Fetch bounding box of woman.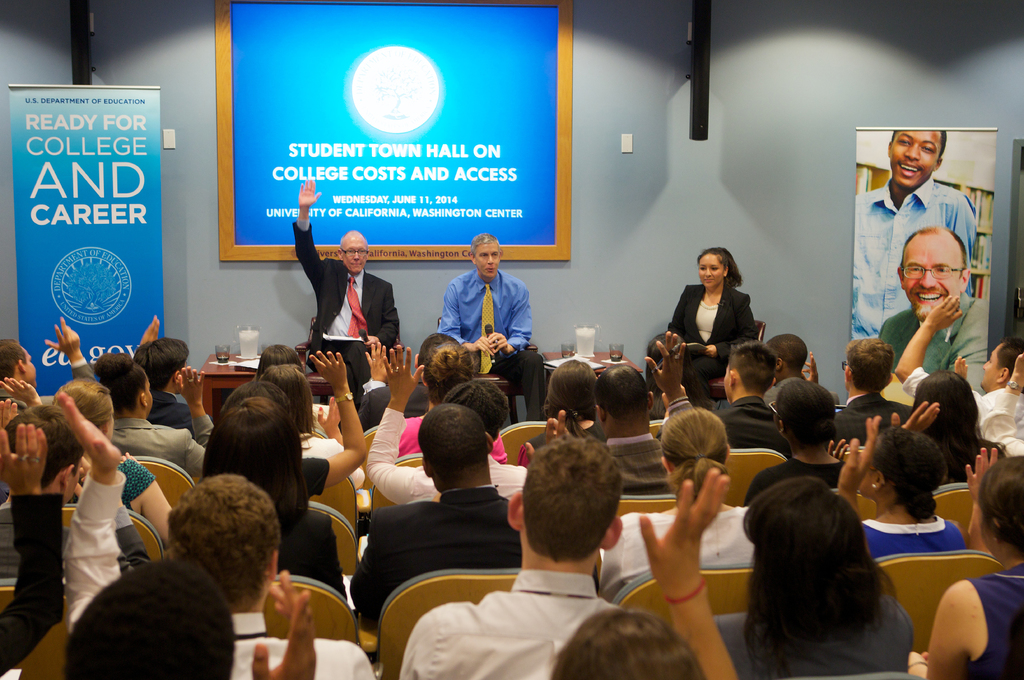
Bbox: left=530, top=361, right=606, bottom=449.
